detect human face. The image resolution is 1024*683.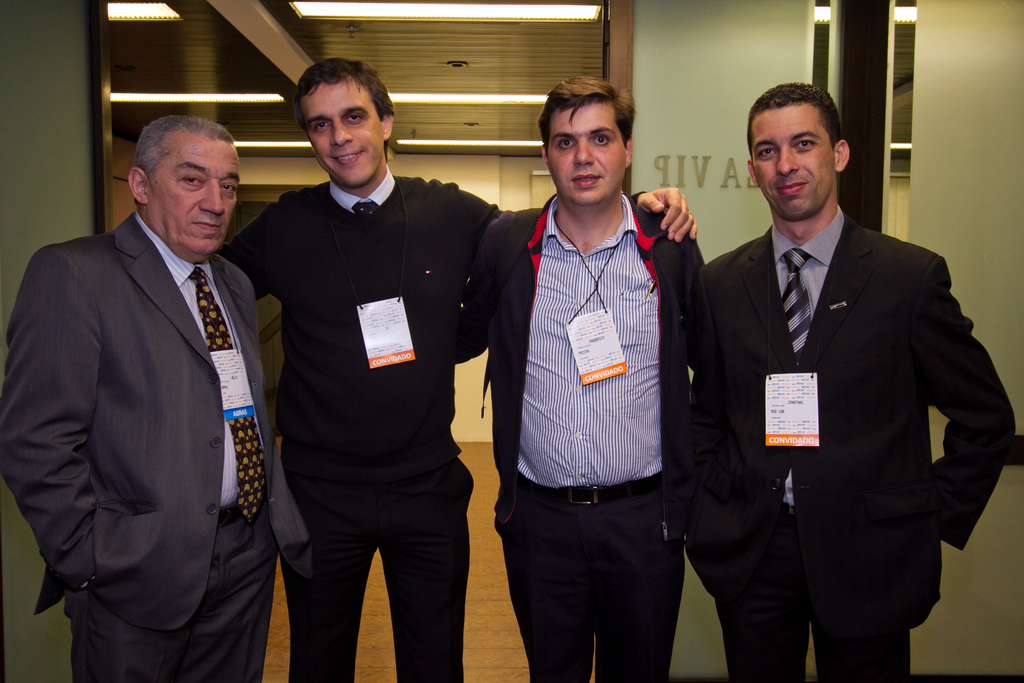
pyautogui.locateOnScreen(299, 76, 384, 186).
